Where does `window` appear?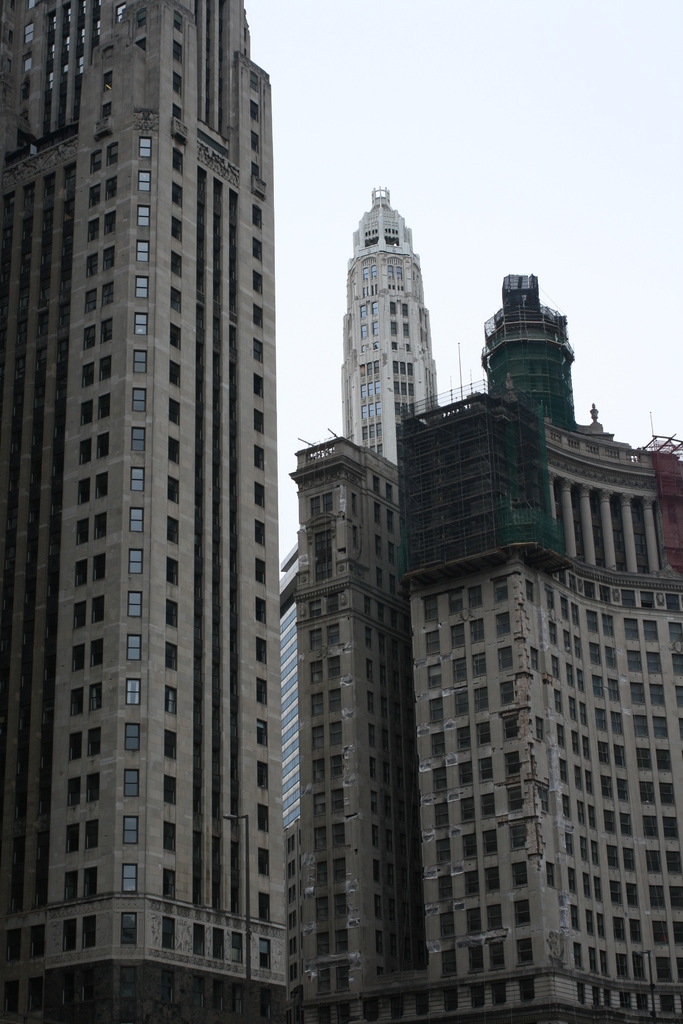
Appears at x1=532 y1=785 x2=554 y2=813.
